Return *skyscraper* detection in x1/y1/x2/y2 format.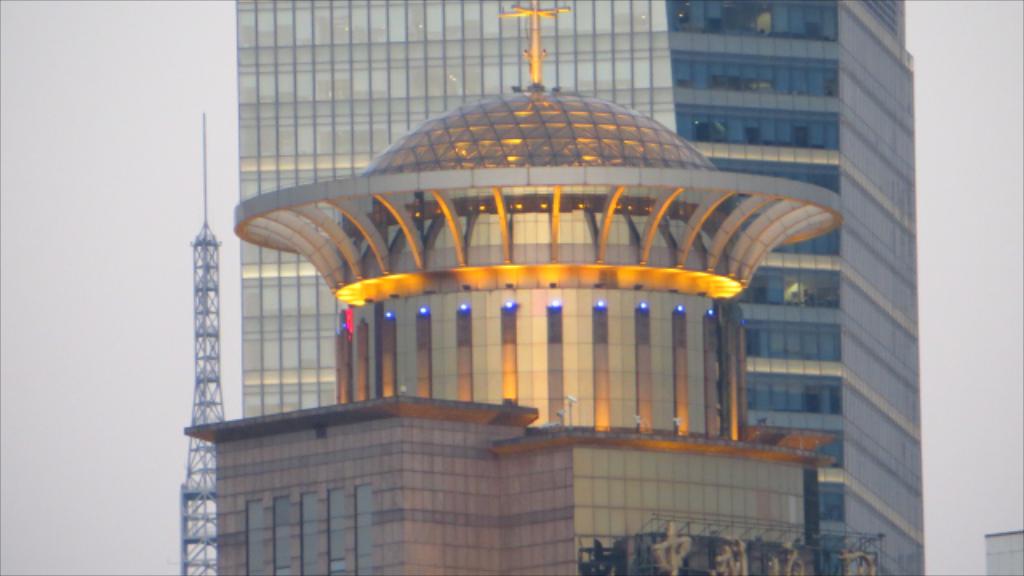
179/0/928/574.
